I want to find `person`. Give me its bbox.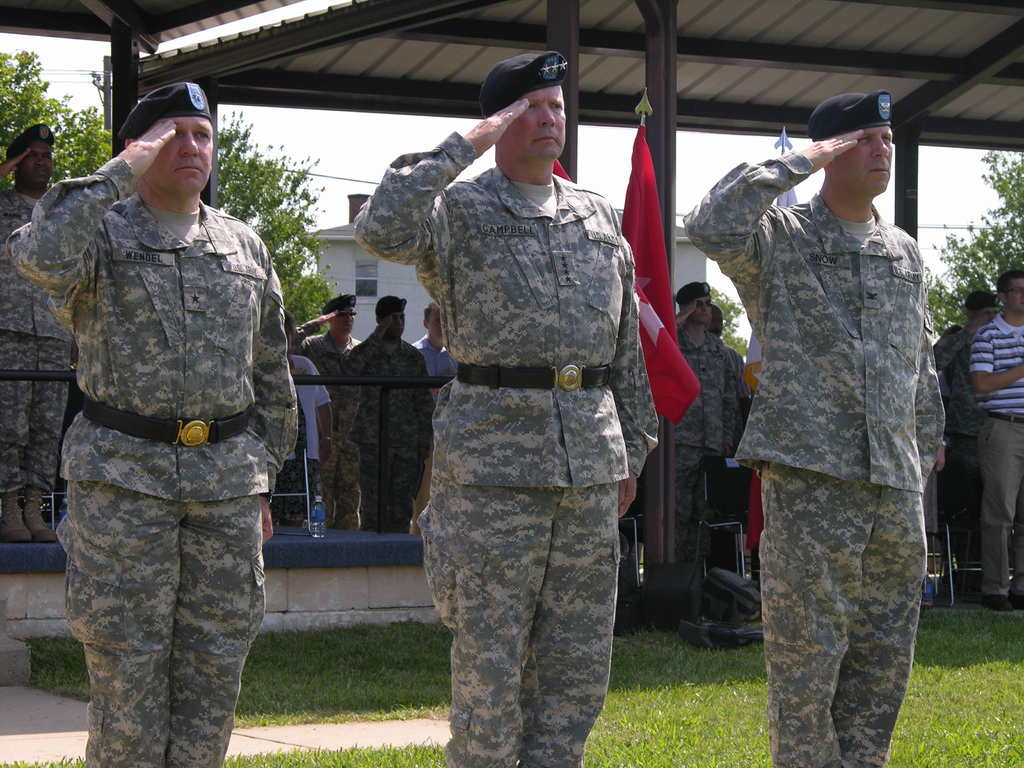
crop(696, 98, 948, 767).
